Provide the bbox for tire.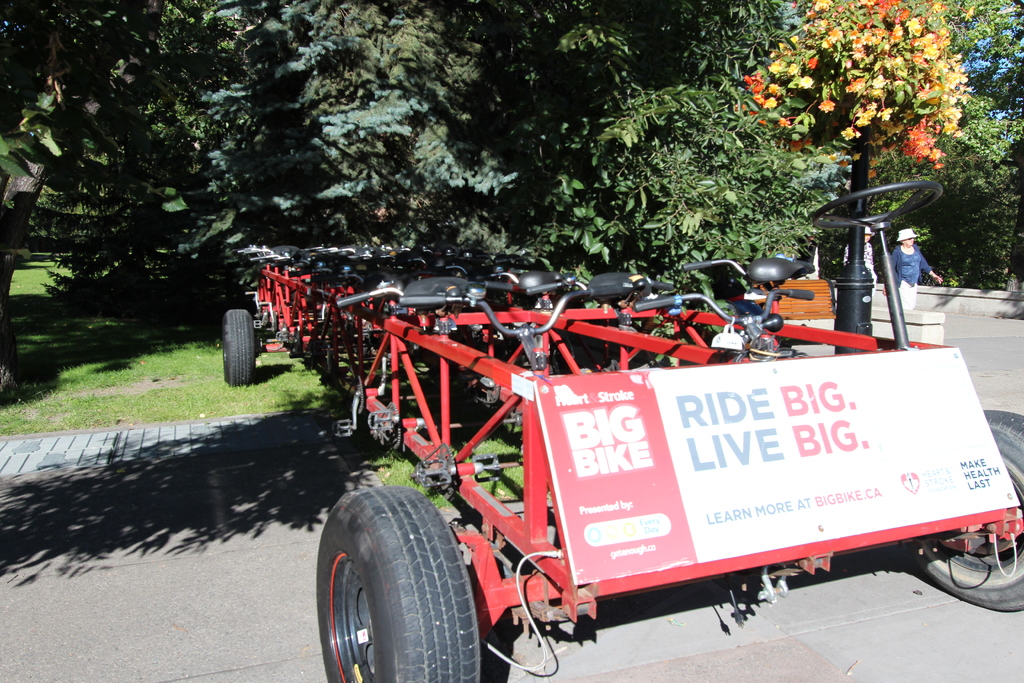
<box>314,487,479,682</box>.
